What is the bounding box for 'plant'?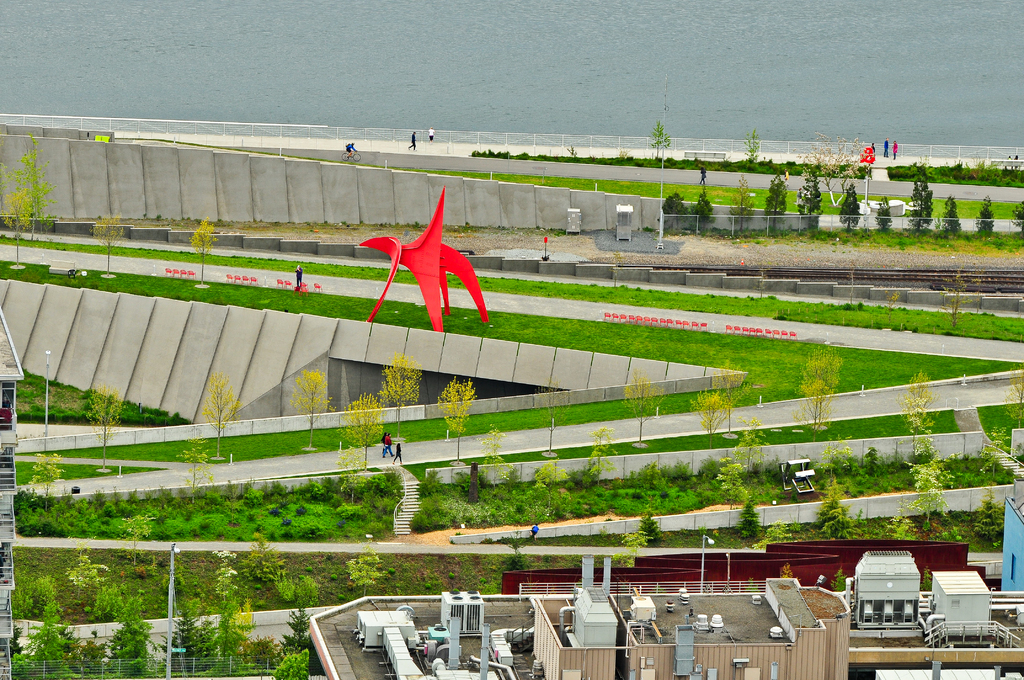
x1=180 y1=581 x2=198 y2=625.
